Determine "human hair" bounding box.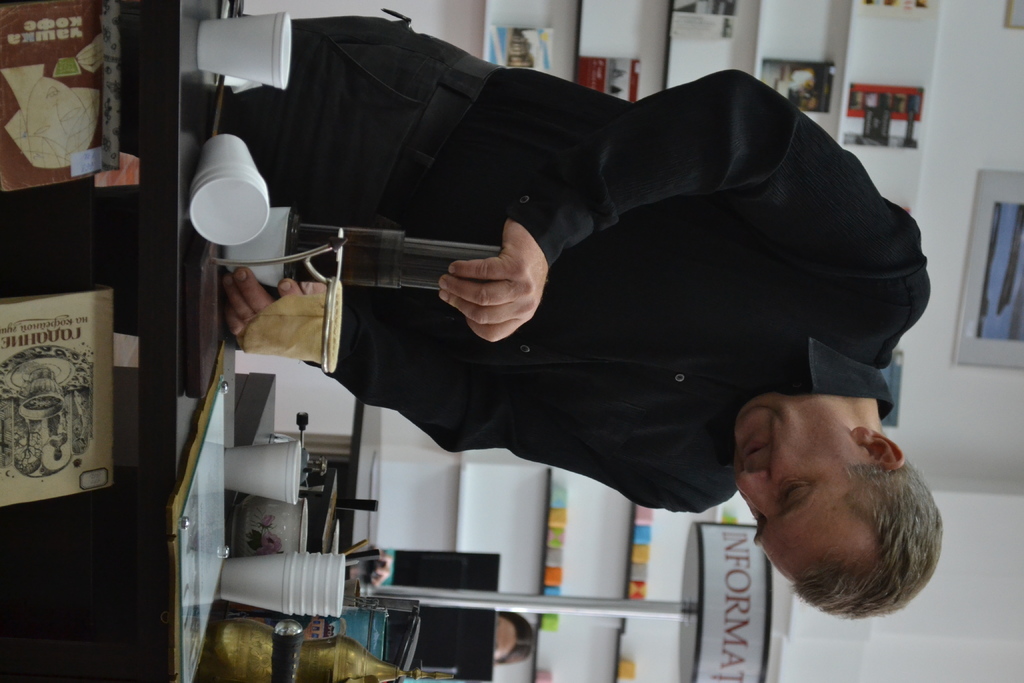
Determined: crop(492, 614, 535, 666).
